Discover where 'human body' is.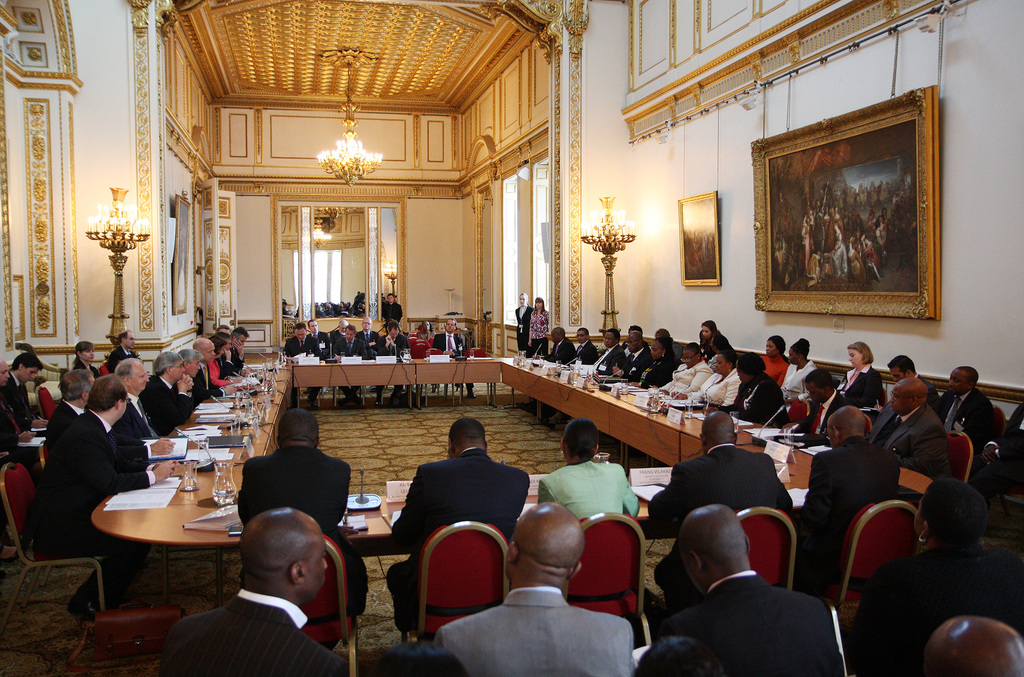
Discovered at left=845, top=474, right=1021, bottom=676.
